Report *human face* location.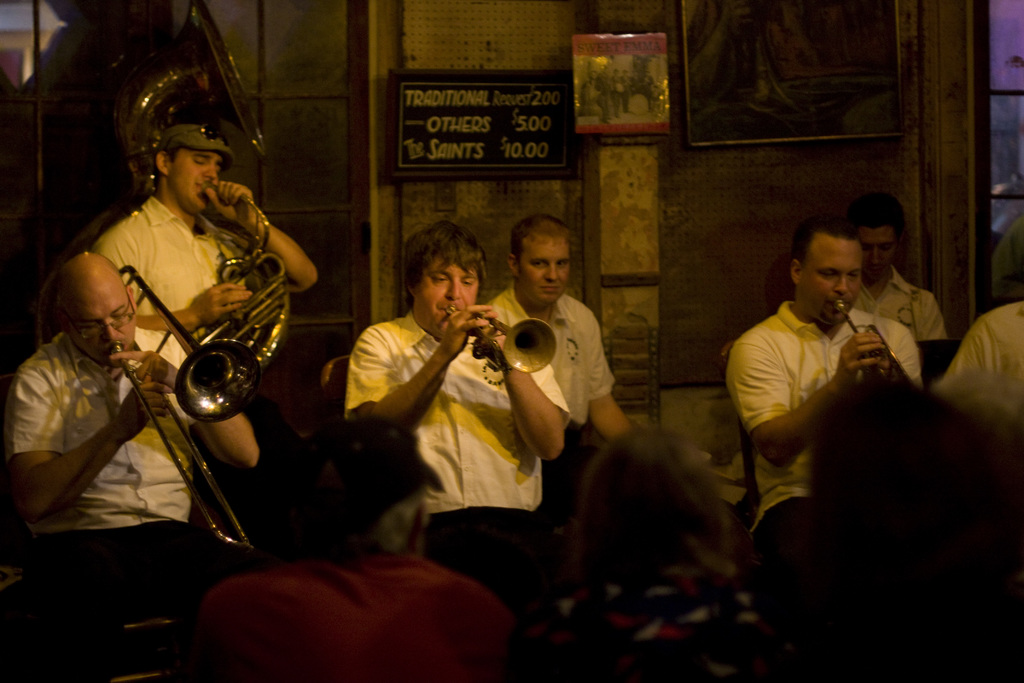
Report: locate(415, 255, 478, 335).
